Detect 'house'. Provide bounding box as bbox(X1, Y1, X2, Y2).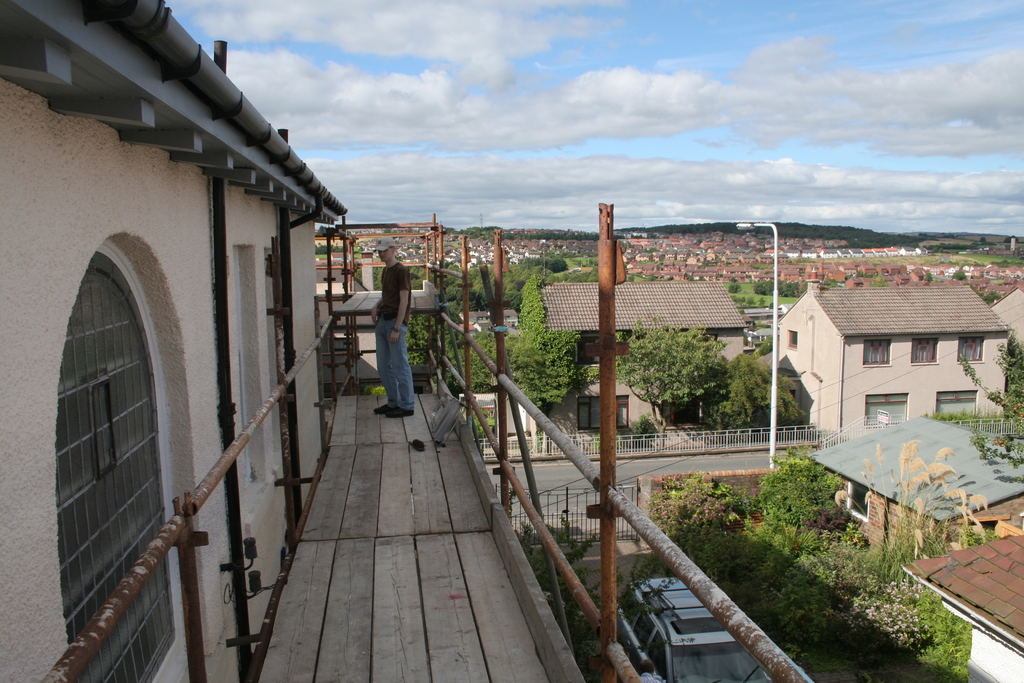
bbox(536, 277, 753, 440).
